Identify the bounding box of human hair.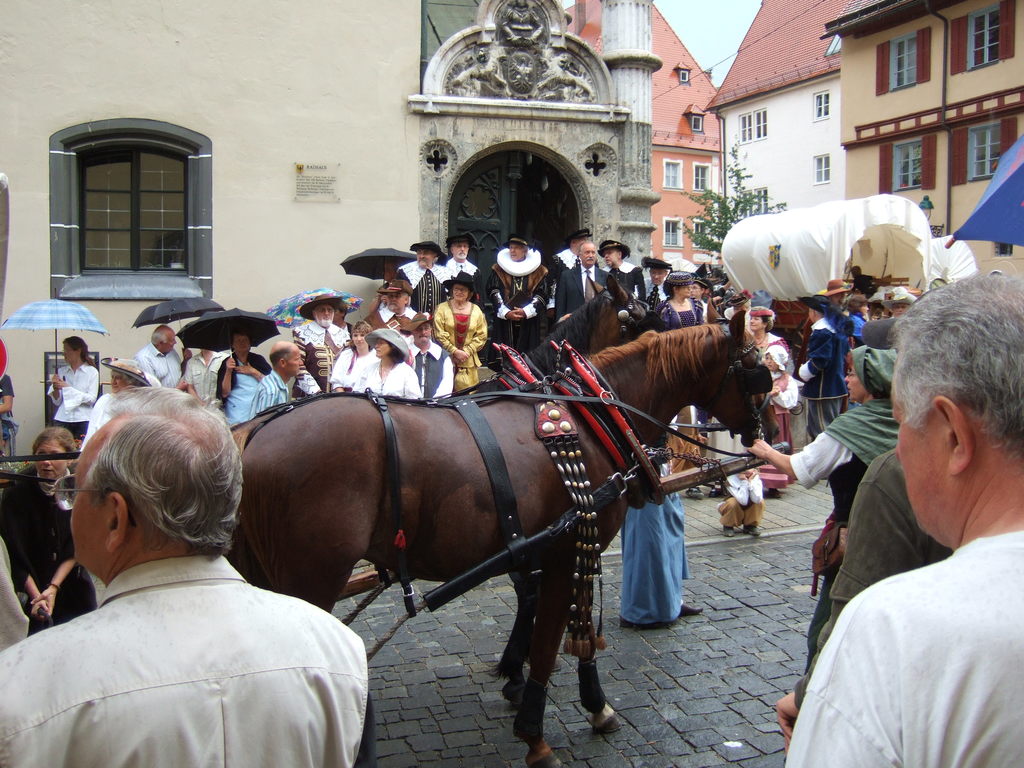
{"left": 662, "top": 280, "right": 671, "bottom": 298}.
